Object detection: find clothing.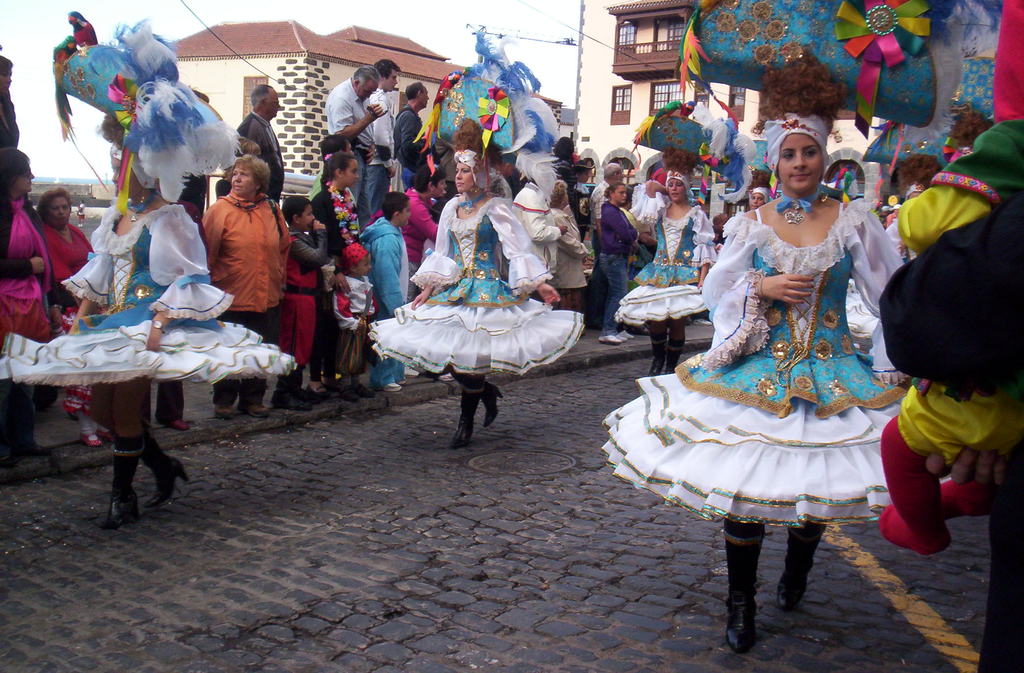
Rect(367, 190, 585, 376).
